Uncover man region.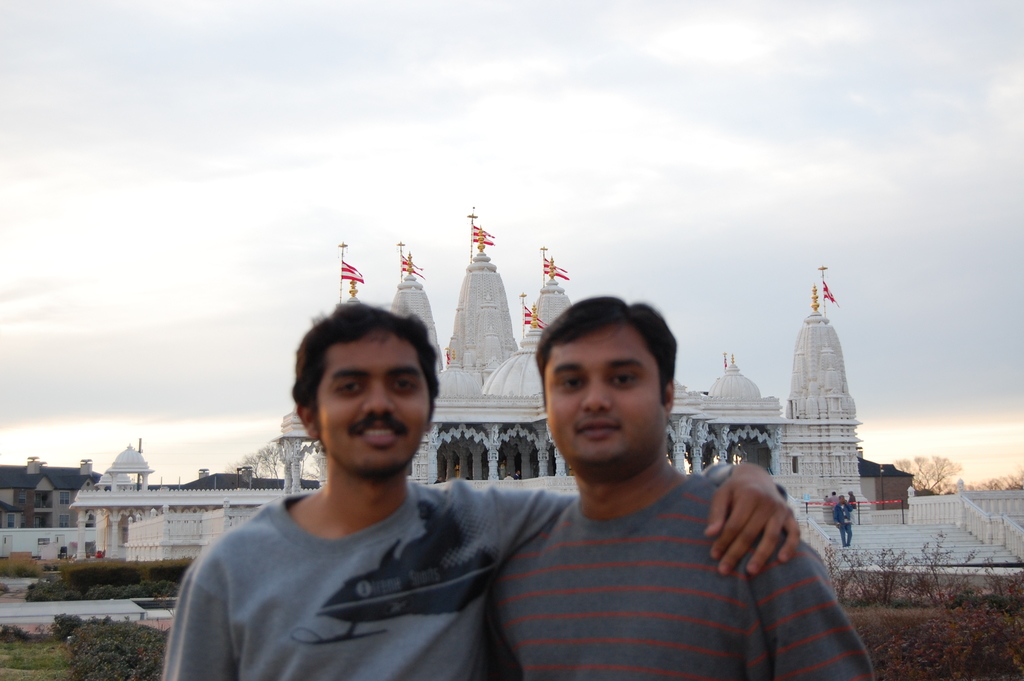
Uncovered: bbox=(831, 493, 853, 546).
